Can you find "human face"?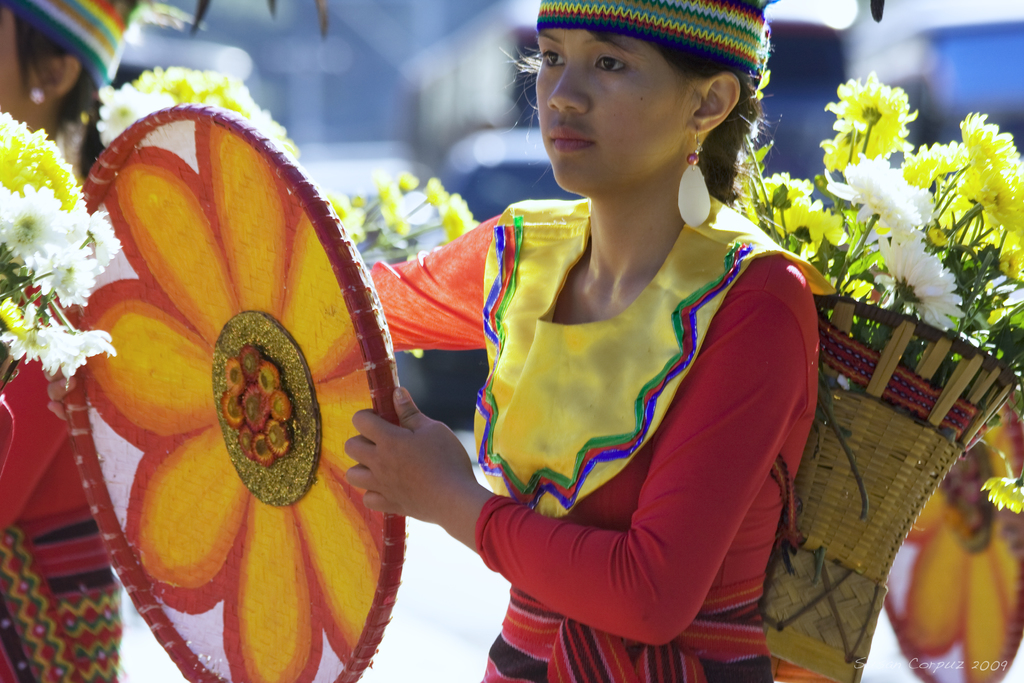
Yes, bounding box: x1=0, y1=4, x2=45, y2=127.
